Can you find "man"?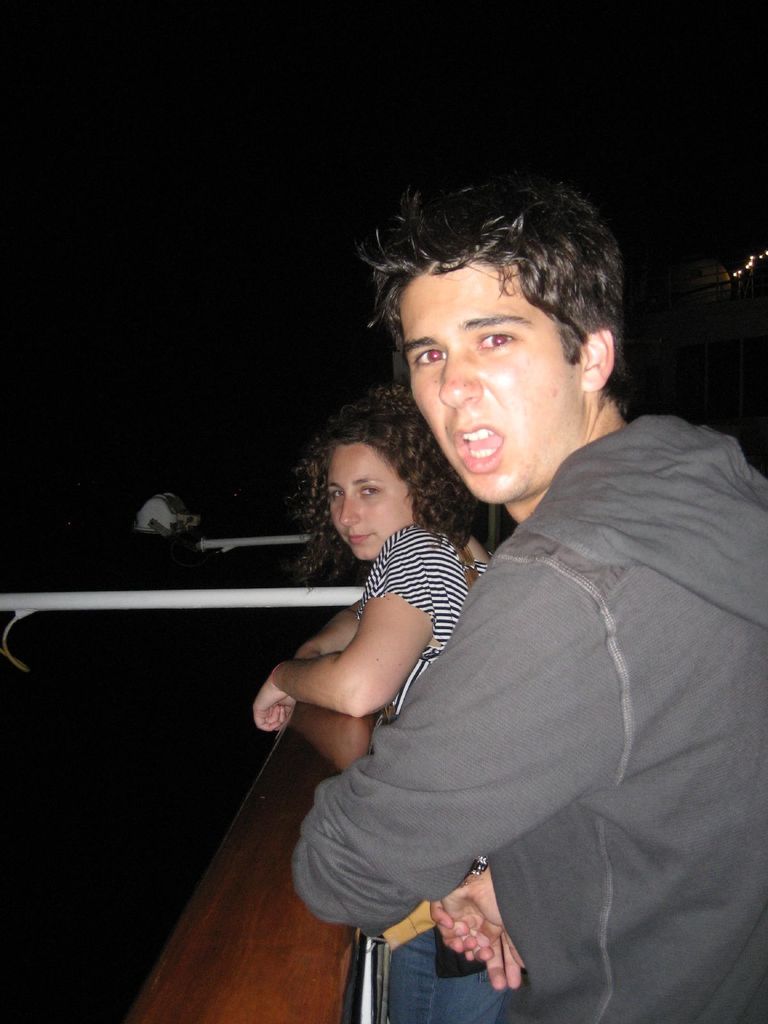
Yes, bounding box: l=287, t=183, r=767, b=1023.
